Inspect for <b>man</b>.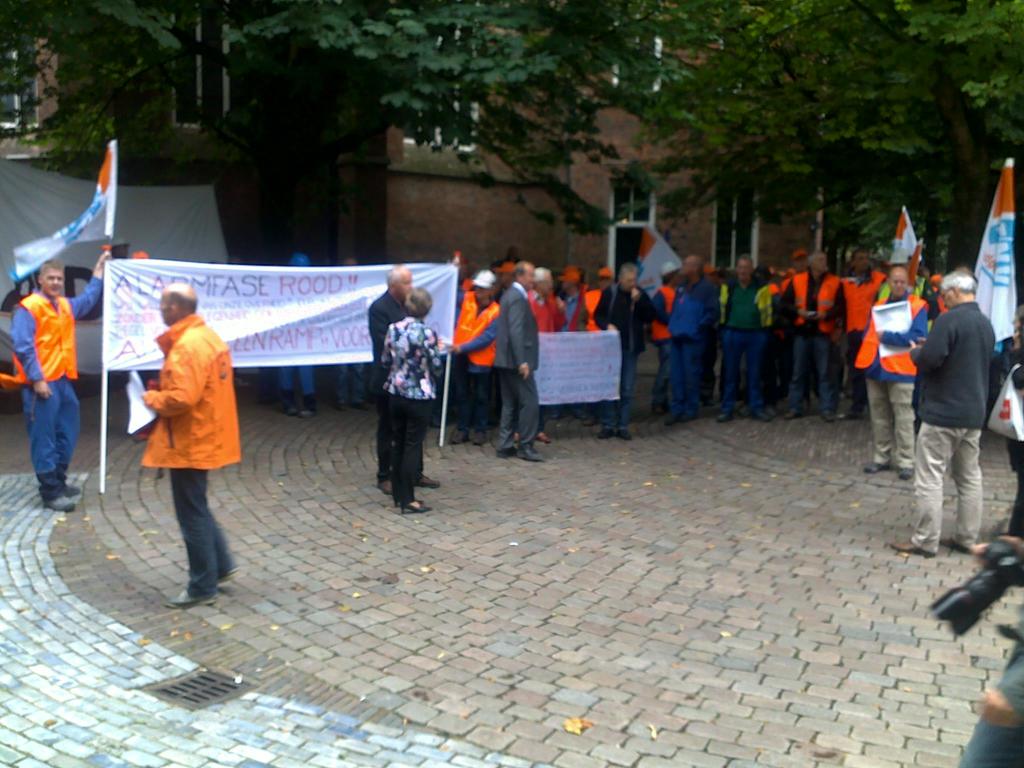
Inspection: l=716, t=255, r=774, b=424.
